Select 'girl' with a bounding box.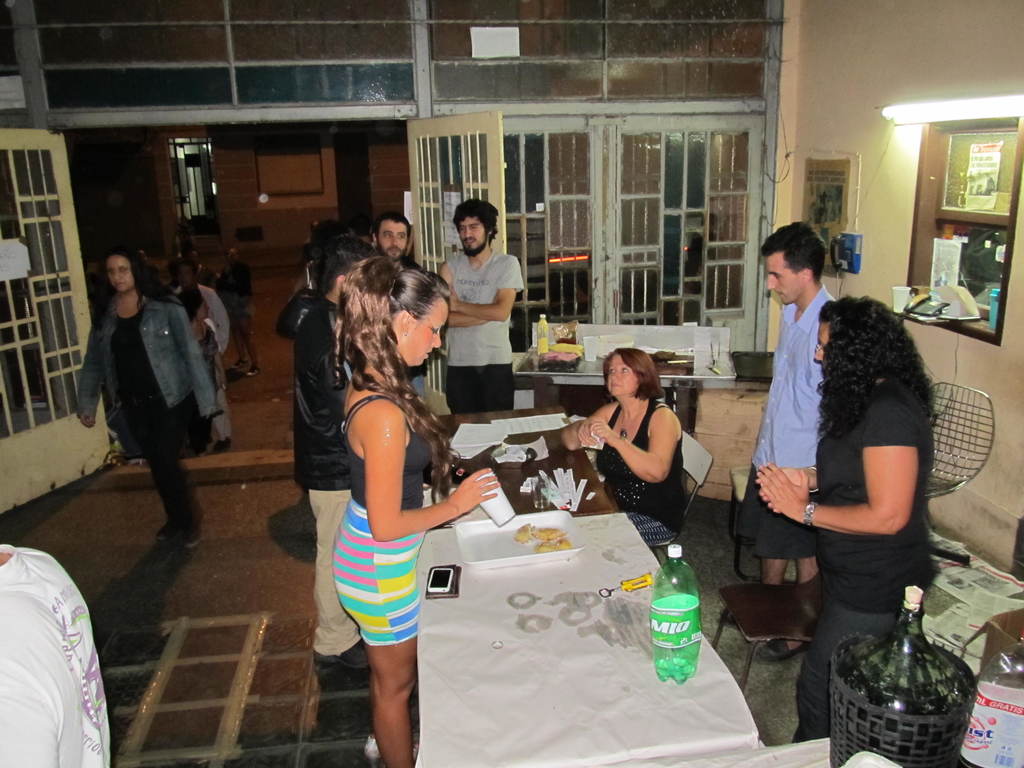
x1=563 y1=349 x2=689 y2=544.
